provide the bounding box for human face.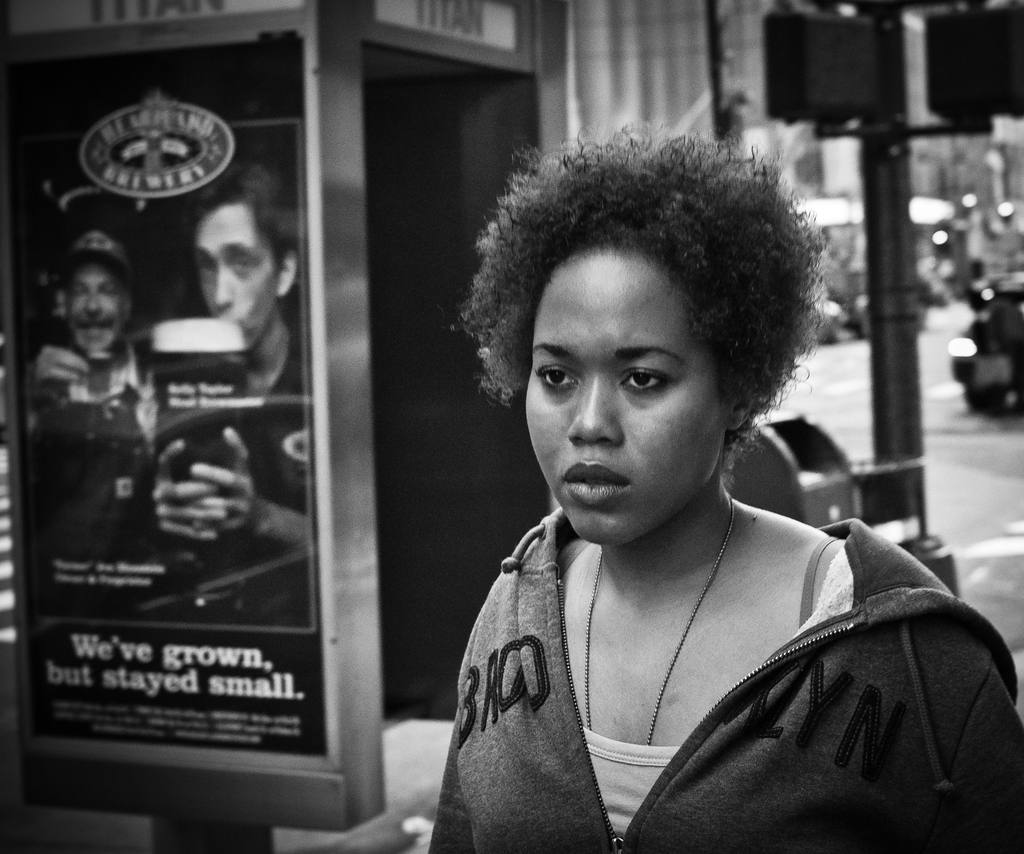
(left=526, top=252, right=718, bottom=538).
